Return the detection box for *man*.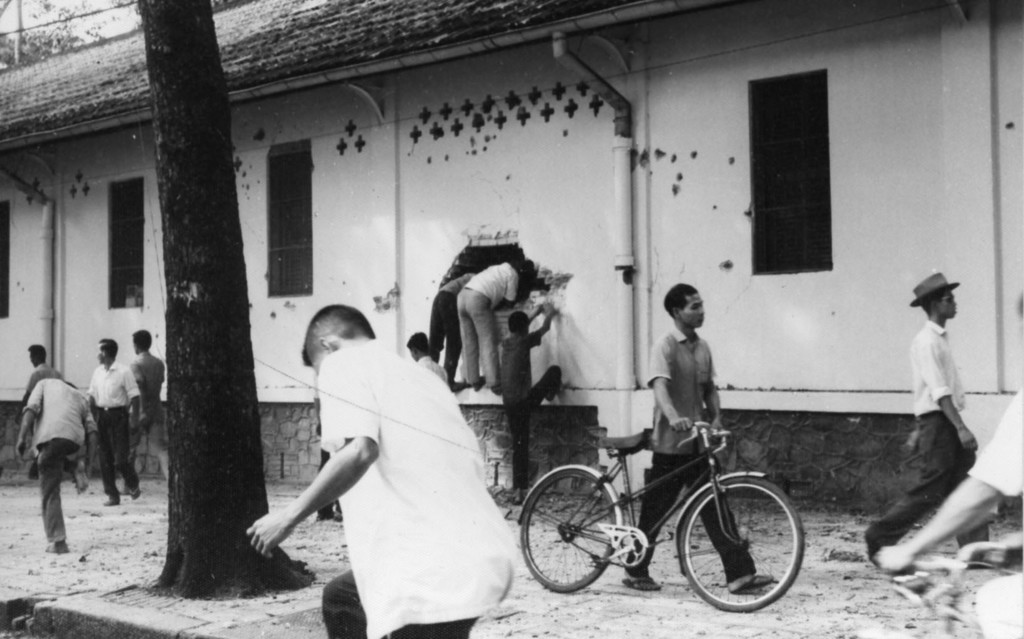
Rect(16, 375, 92, 553).
